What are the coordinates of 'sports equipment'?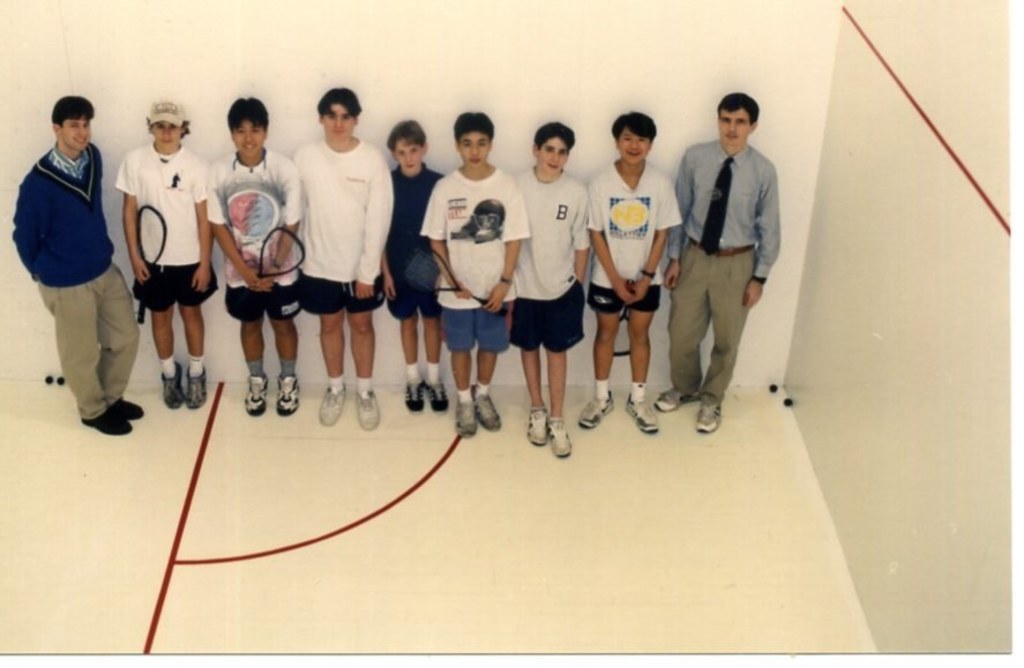
bbox=[655, 389, 695, 411].
